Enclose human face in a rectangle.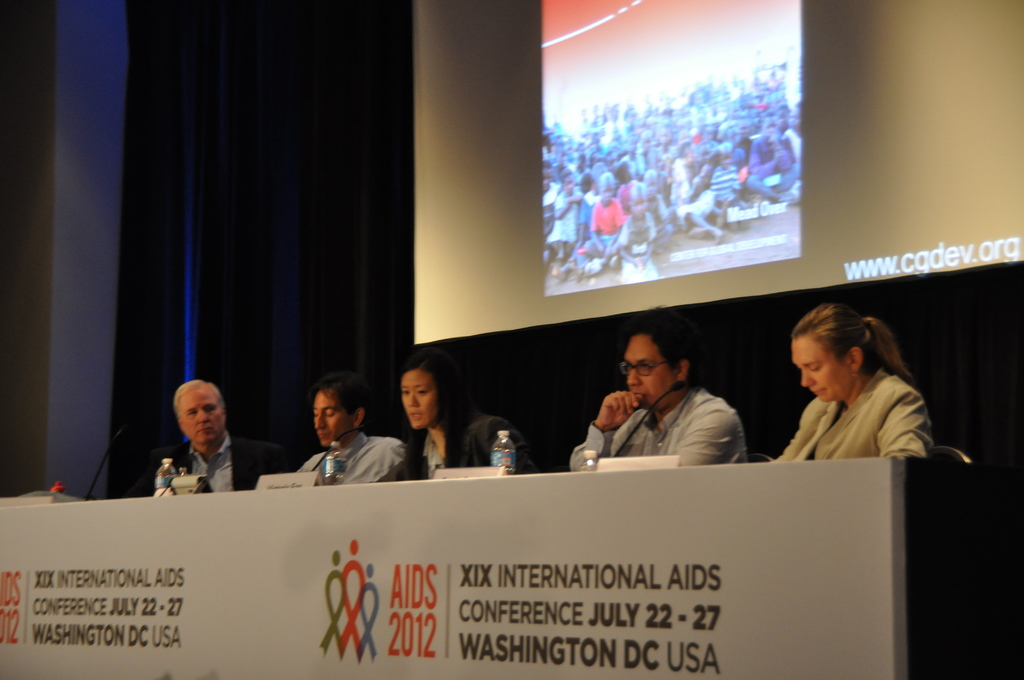
box(616, 335, 678, 414).
